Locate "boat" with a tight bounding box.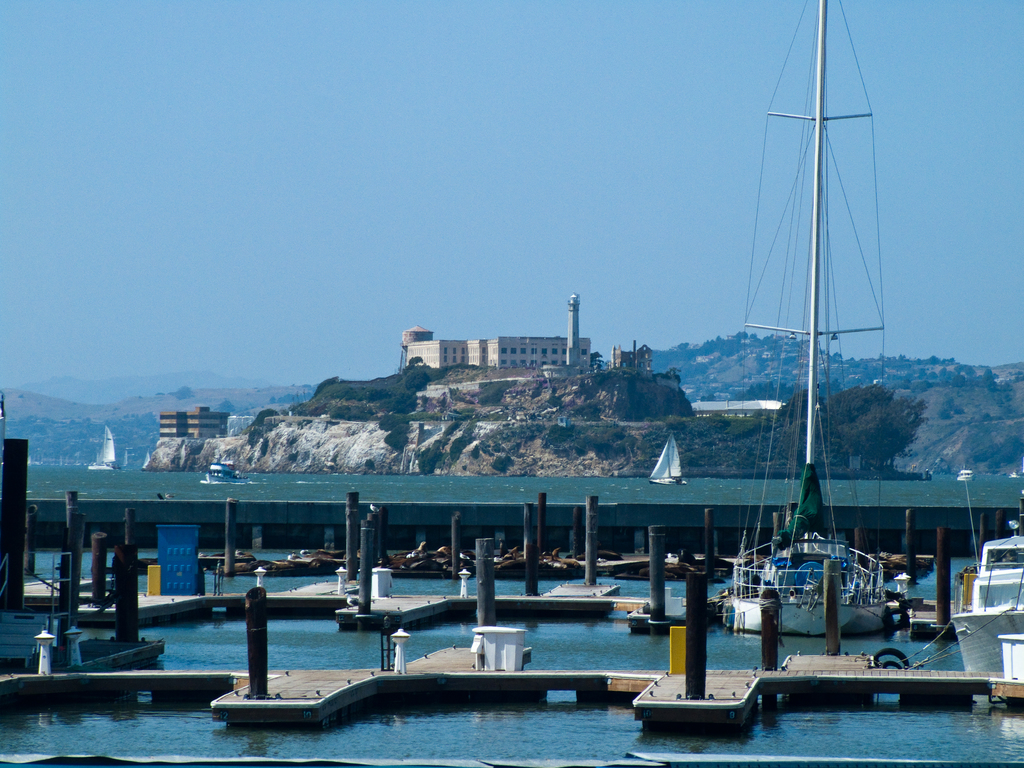
region(729, 0, 890, 639).
